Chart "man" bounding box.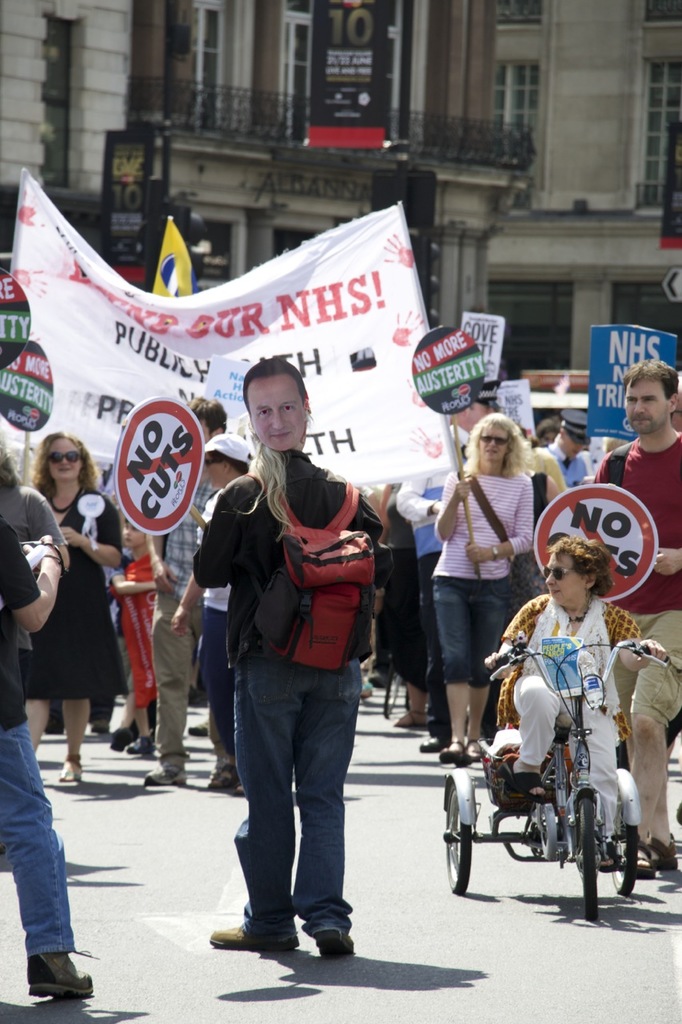
Charted: left=244, top=361, right=307, bottom=450.
